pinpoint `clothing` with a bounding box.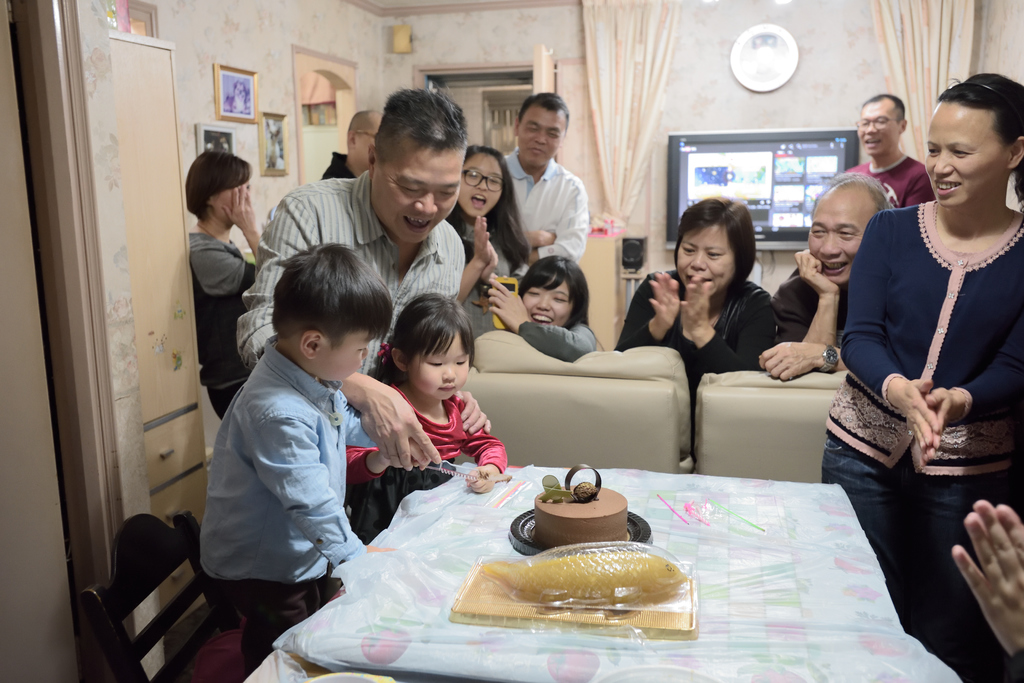
(x1=762, y1=260, x2=854, y2=352).
